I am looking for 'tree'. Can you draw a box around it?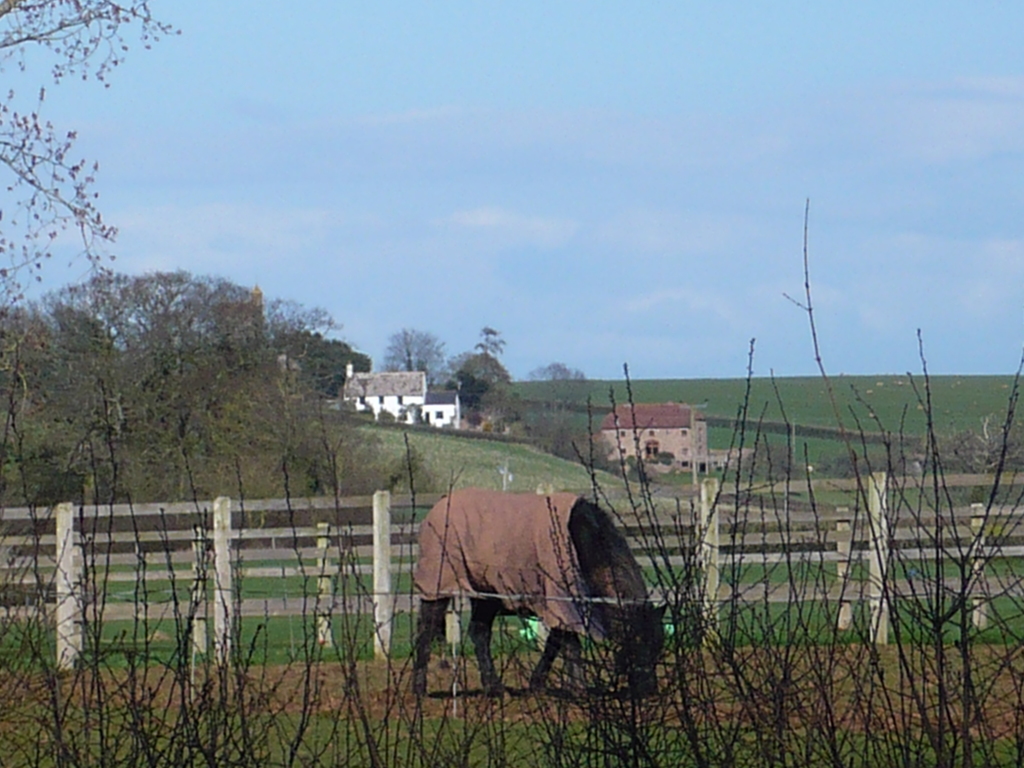
Sure, the bounding box is (left=0, top=0, right=185, bottom=316).
